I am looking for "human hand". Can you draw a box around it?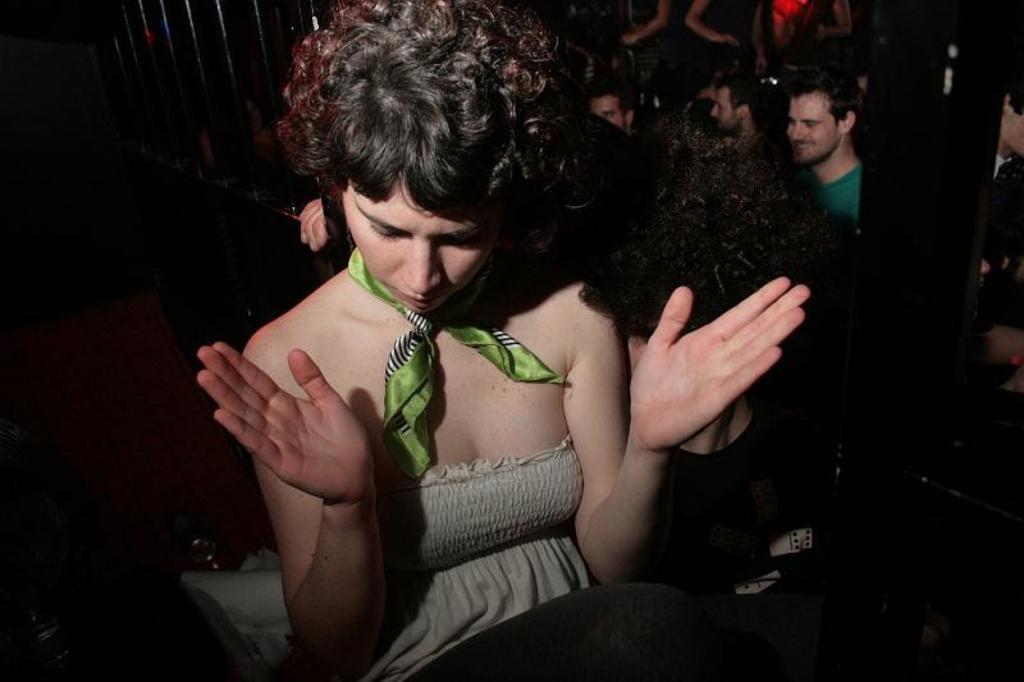
Sure, the bounding box is box(195, 339, 375, 505).
